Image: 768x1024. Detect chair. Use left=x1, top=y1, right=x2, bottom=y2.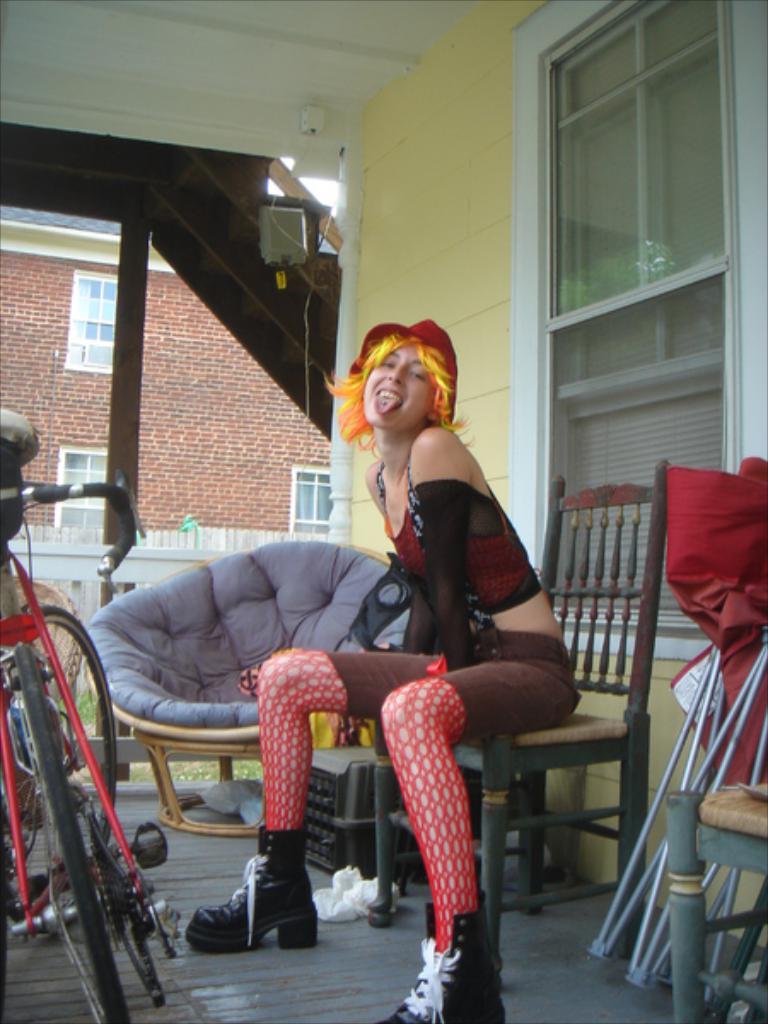
left=85, top=541, right=416, bottom=840.
